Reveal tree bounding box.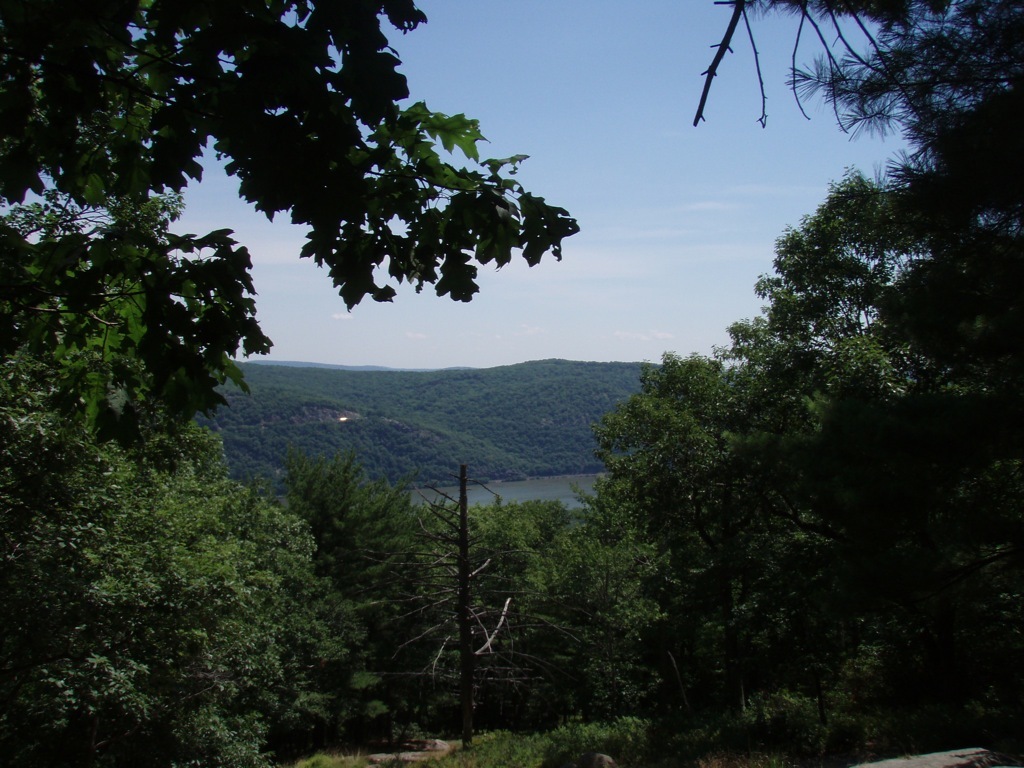
Revealed: 573, 149, 1023, 767.
